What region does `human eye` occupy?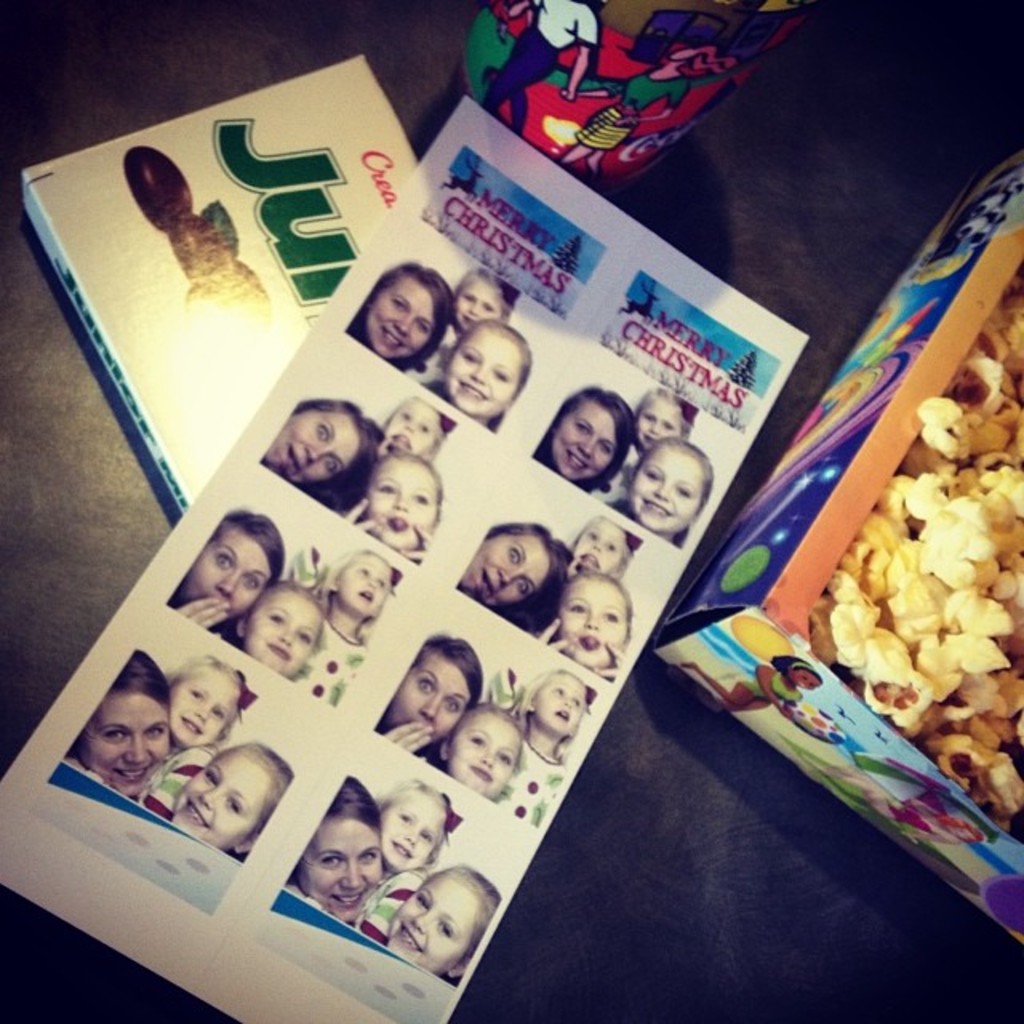
detection(493, 744, 512, 762).
